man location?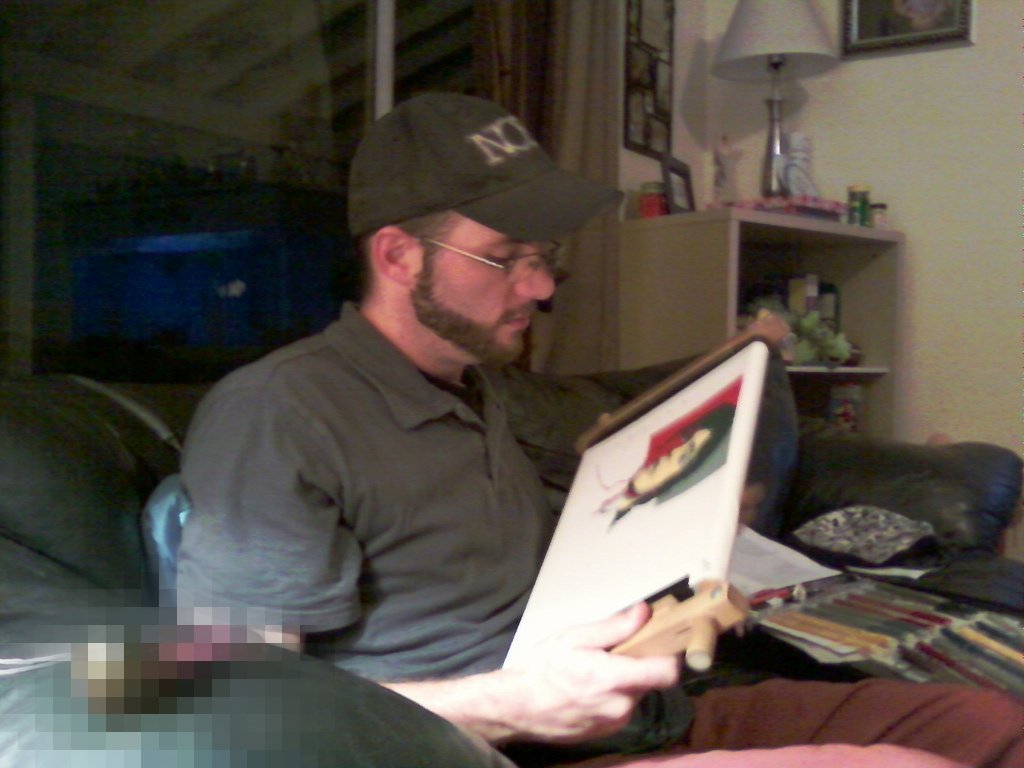
[x1=172, y1=89, x2=1023, y2=767]
